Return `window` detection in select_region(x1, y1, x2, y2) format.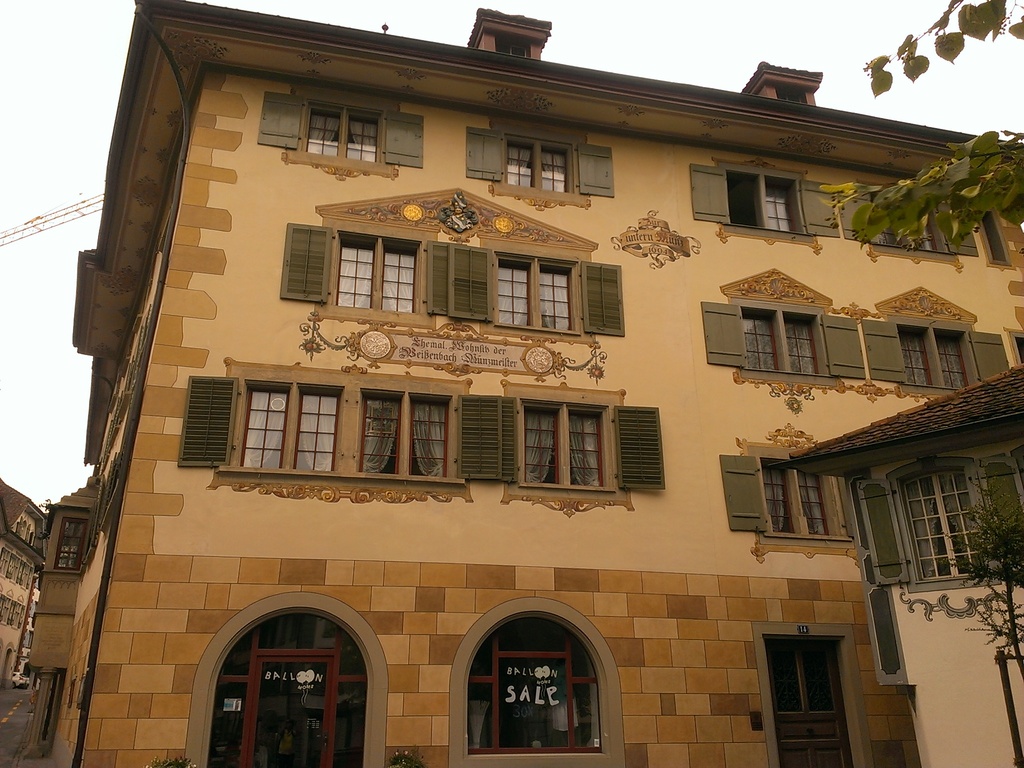
select_region(840, 188, 975, 262).
